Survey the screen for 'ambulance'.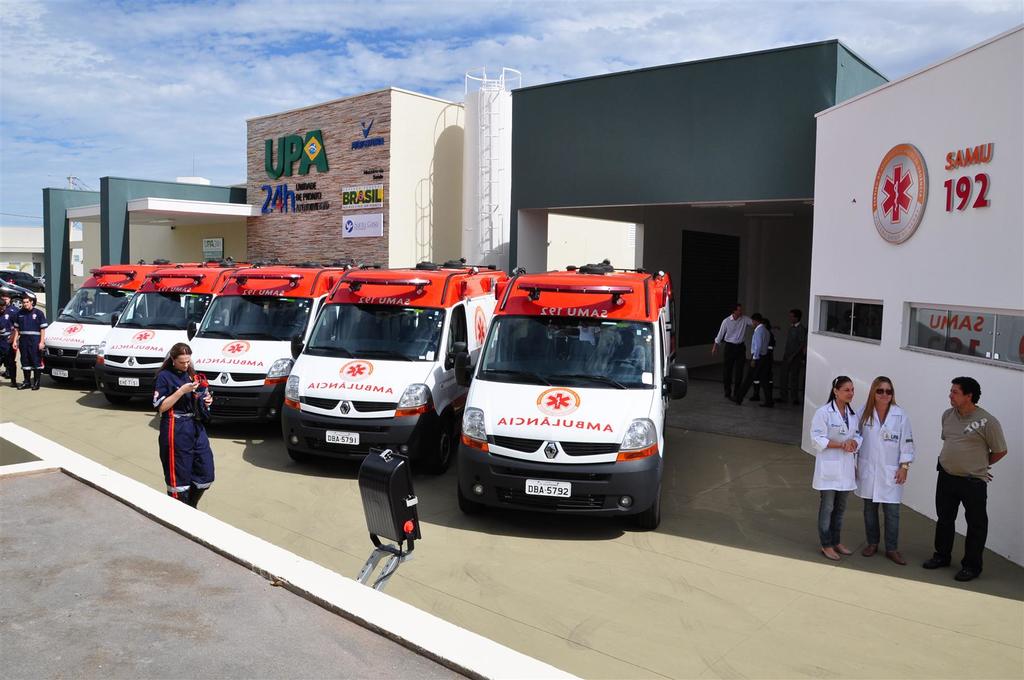
Survey found: <region>189, 264, 334, 429</region>.
